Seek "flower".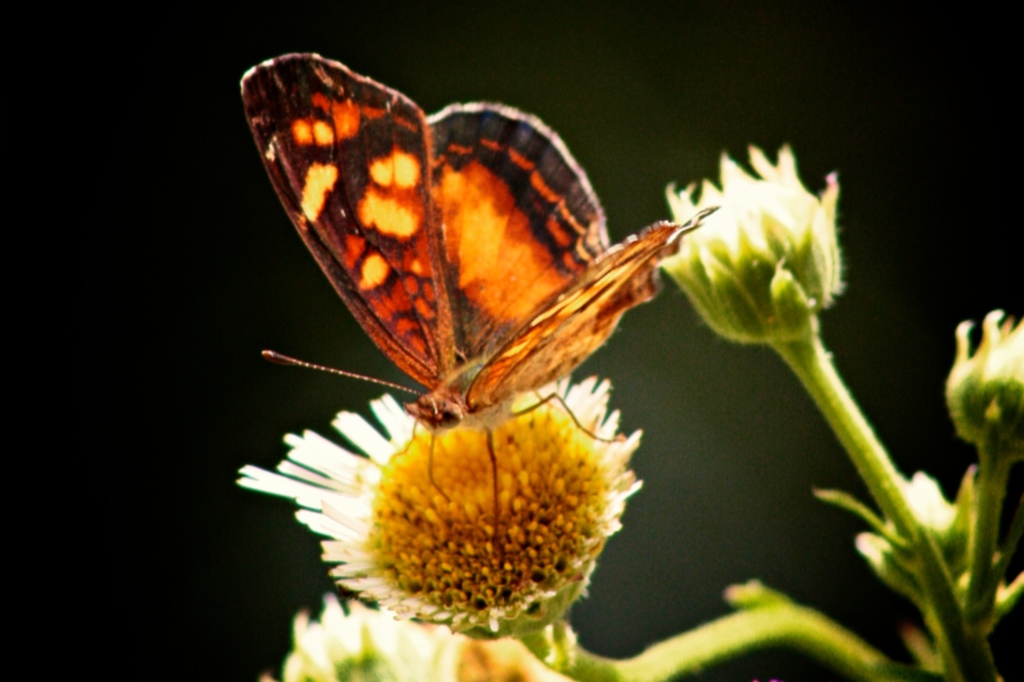
bbox=[942, 309, 1023, 474].
